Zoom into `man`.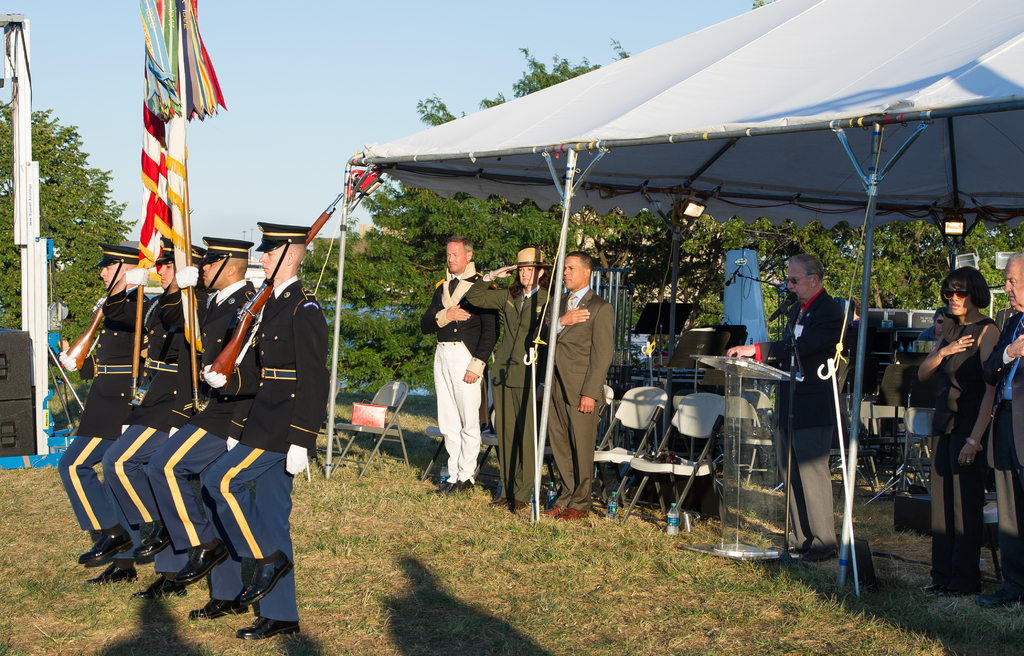
Zoom target: {"left": 726, "top": 254, "right": 858, "bottom": 575}.
